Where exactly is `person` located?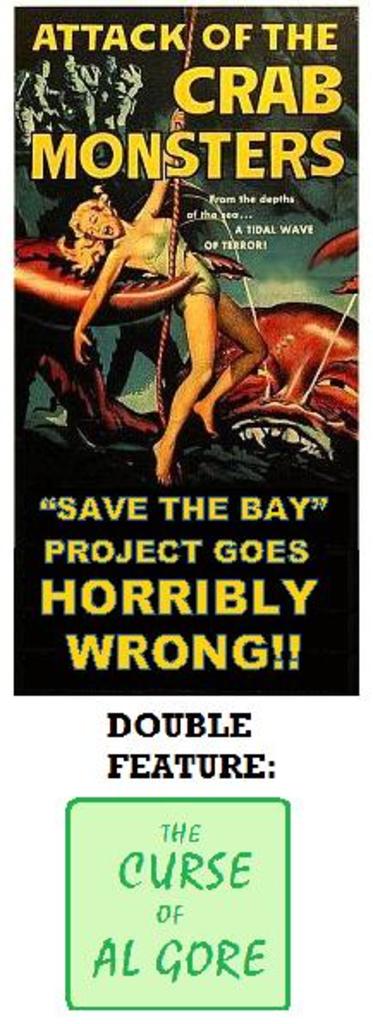
Its bounding box is [60,107,272,486].
